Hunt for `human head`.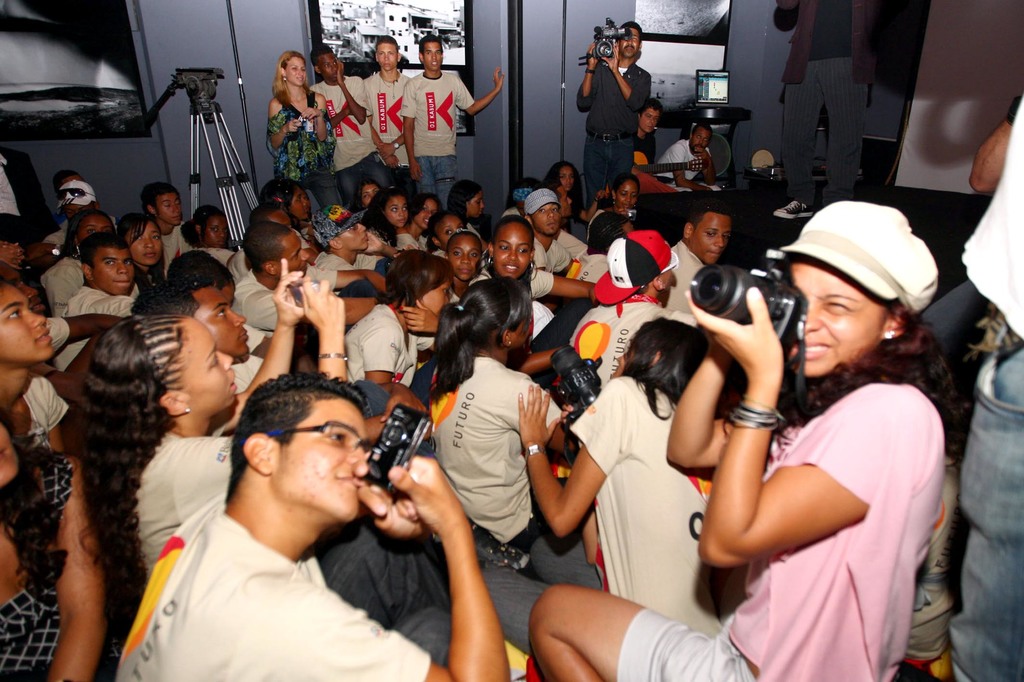
Hunted down at [239, 222, 307, 280].
